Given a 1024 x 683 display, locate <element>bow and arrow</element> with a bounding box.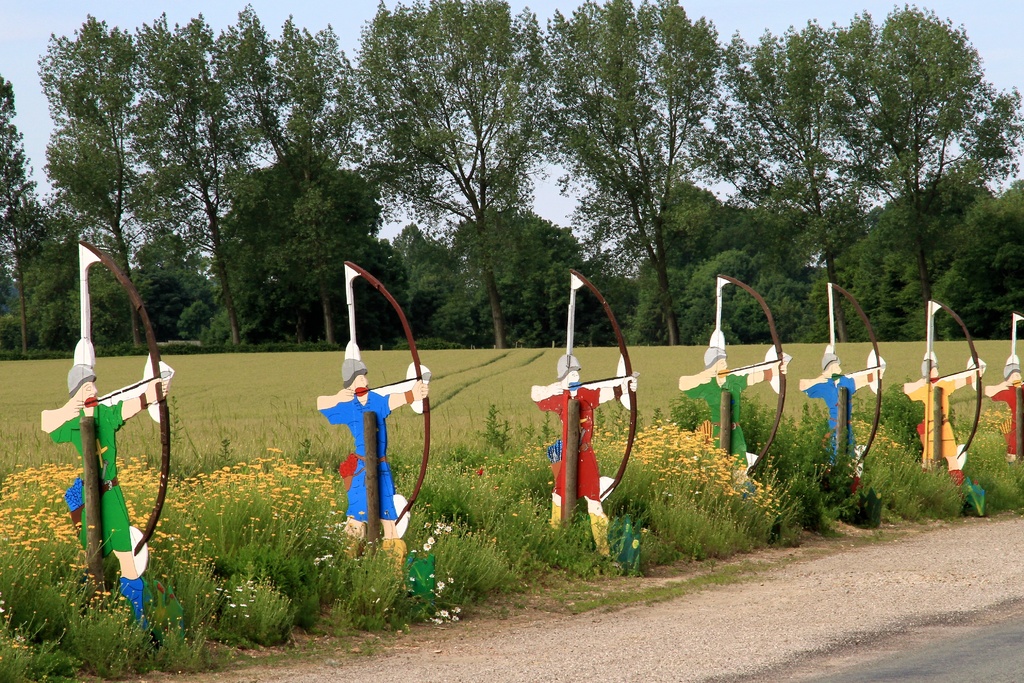
Located: Rect(345, 257, 425, 536).
